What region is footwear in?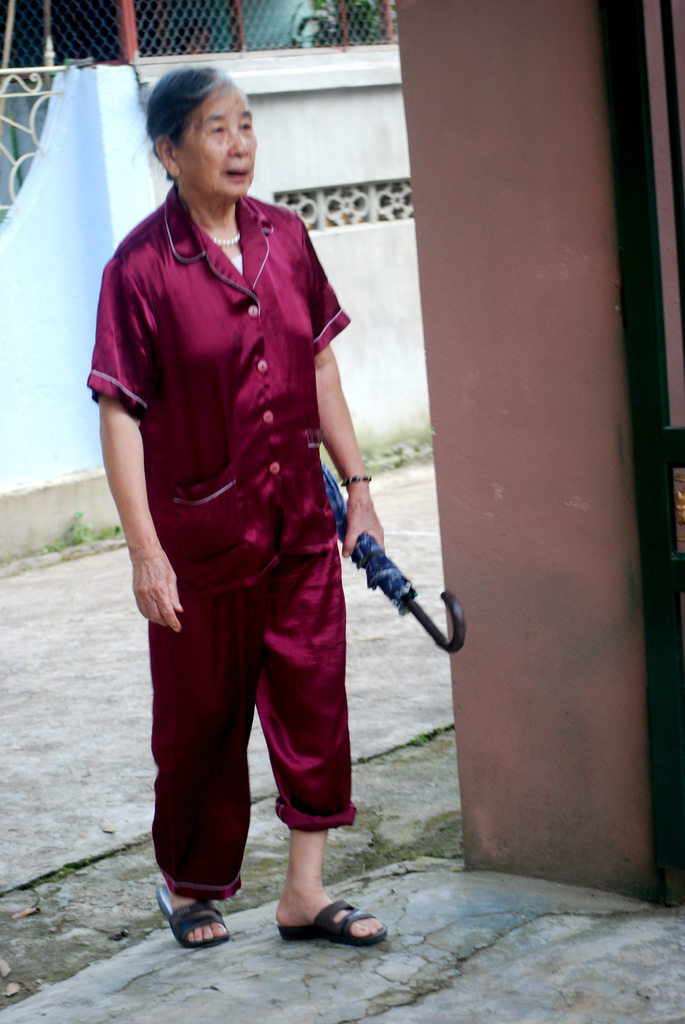
bbox=(155, 884, 232, 947).
